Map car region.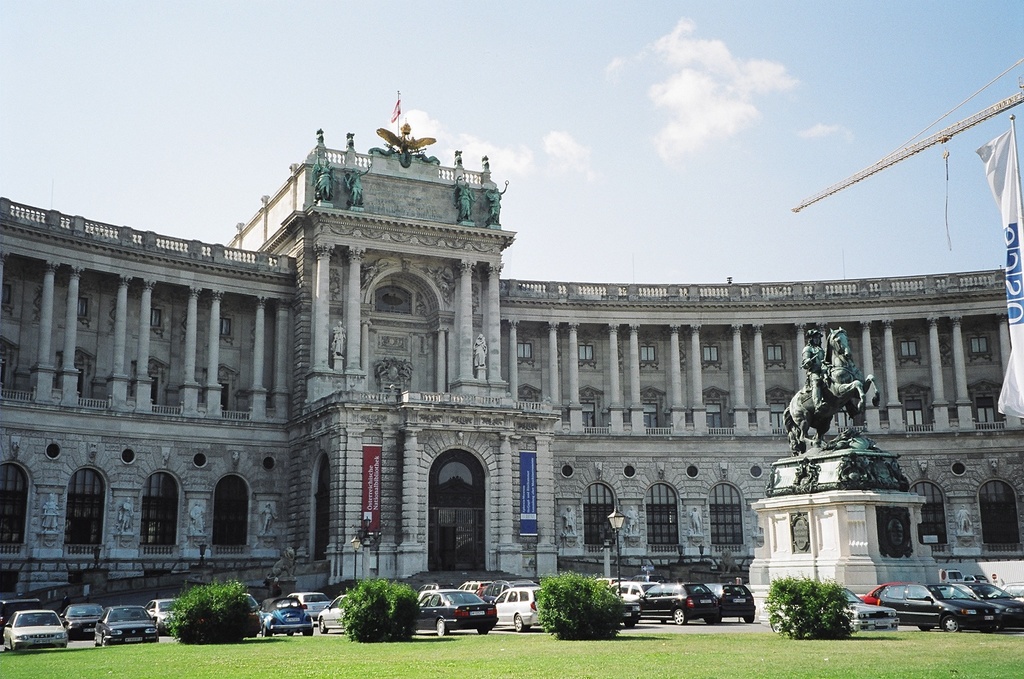
Mapped to (left=238, top=593, right=263, bottom=640).
